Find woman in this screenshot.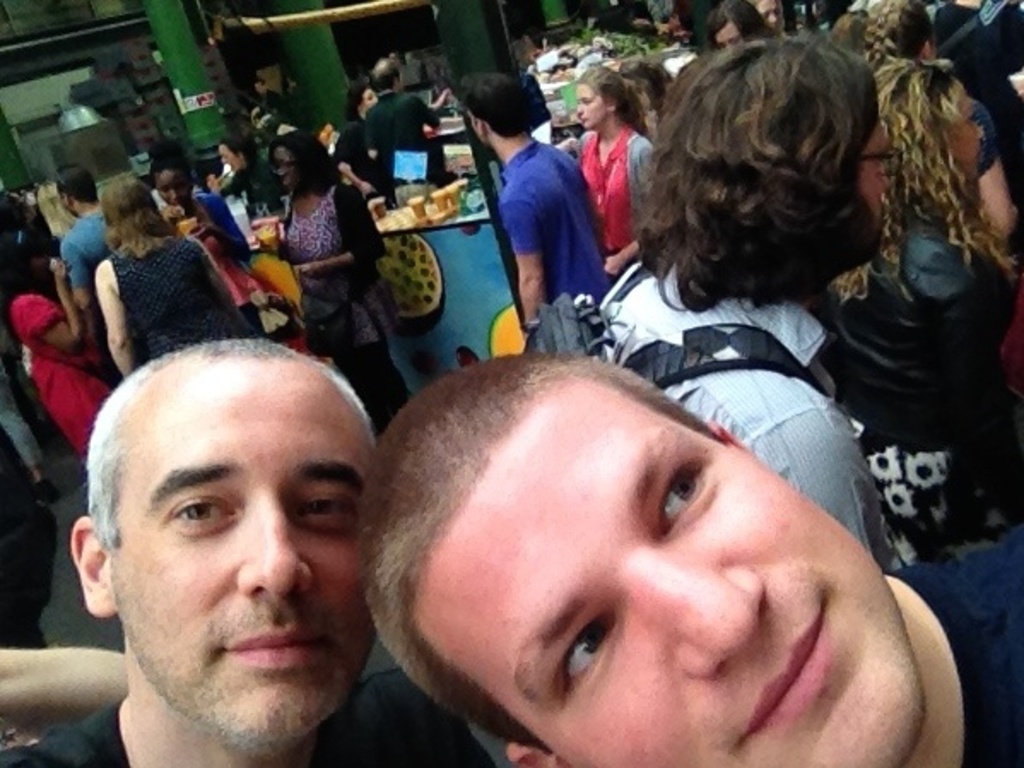
The bounding box for woman is select_region(0, 250, 123, 467).
